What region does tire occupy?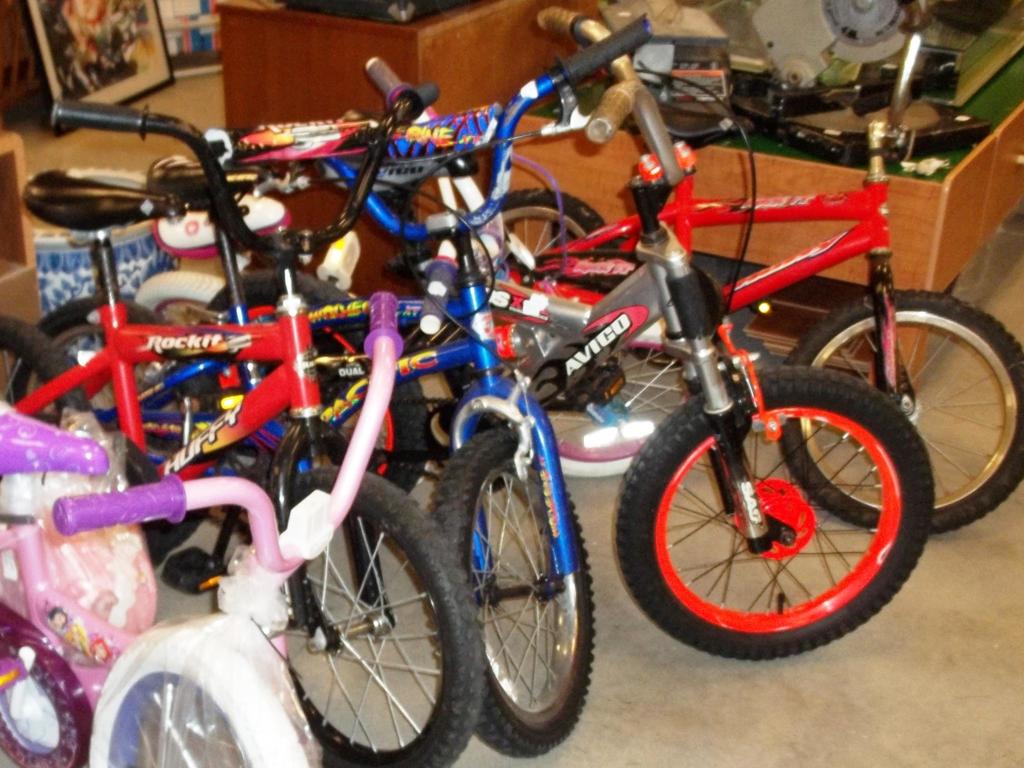
pyautogui.locateOnScreen(434, 421, 595, 758).
